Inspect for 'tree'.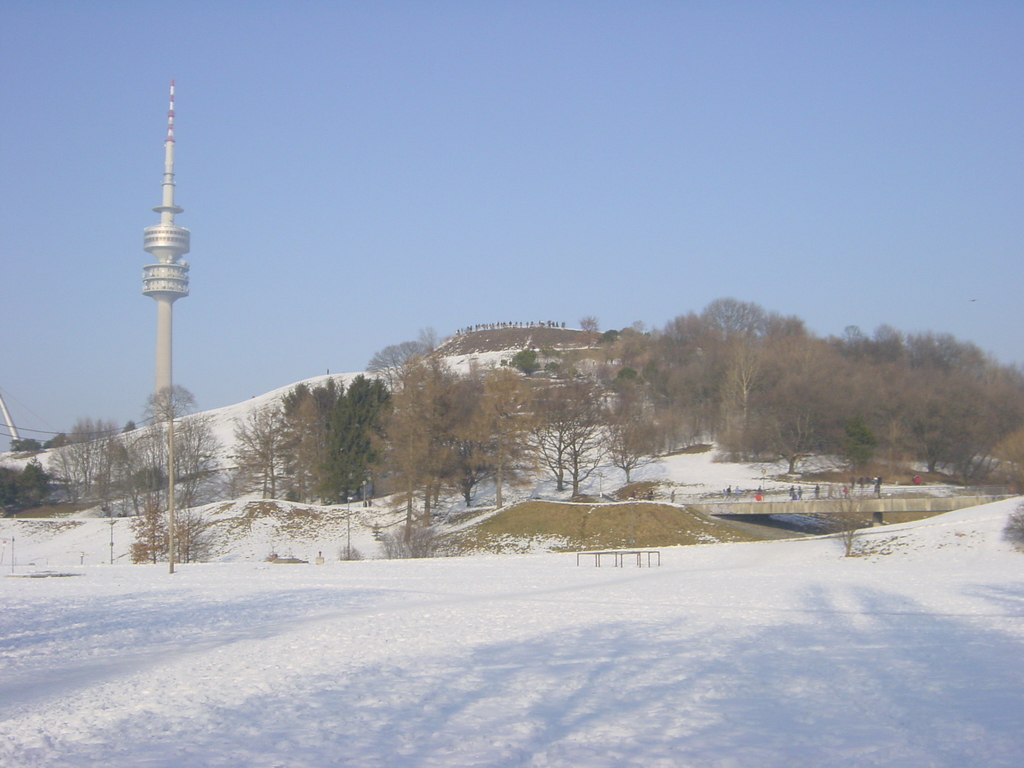
Inspection: 18, 465, 49, 513.
